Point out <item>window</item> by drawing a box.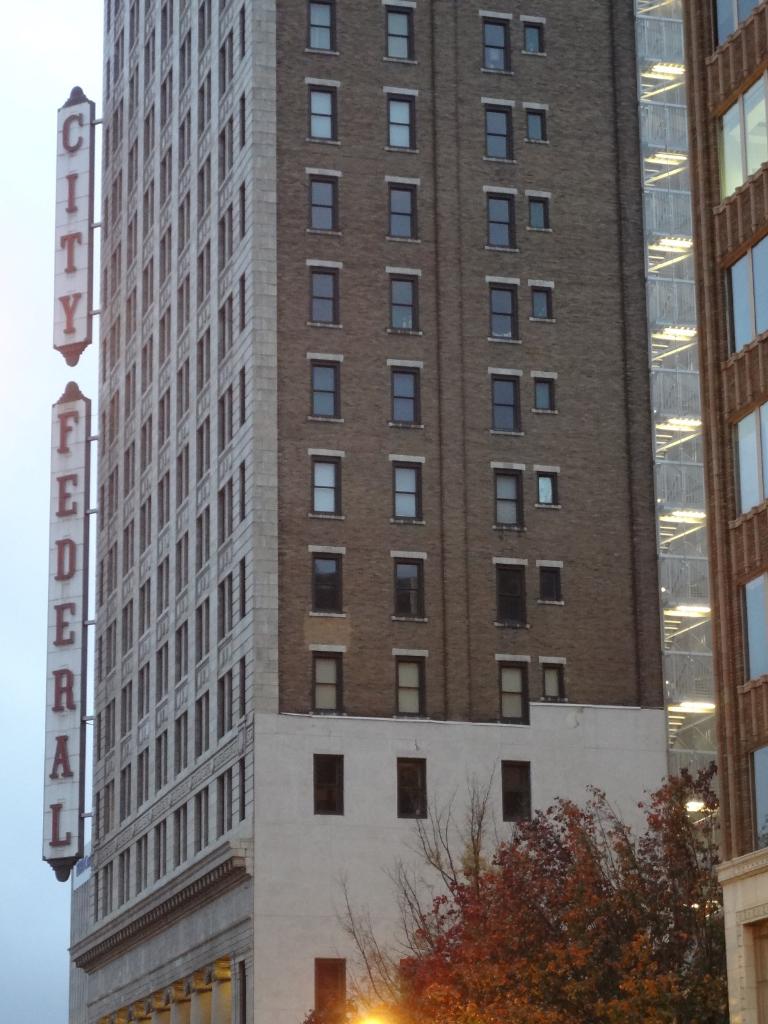
<box>712,74,767,211</box>.
